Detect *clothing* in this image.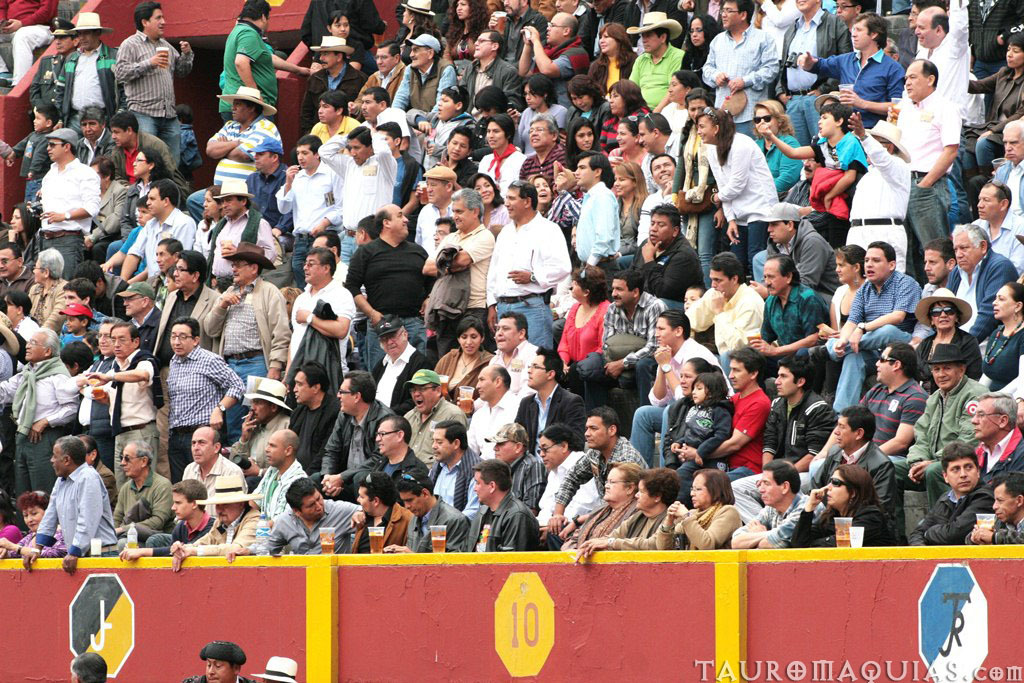
Detection: 97, 460, 111, 500.
